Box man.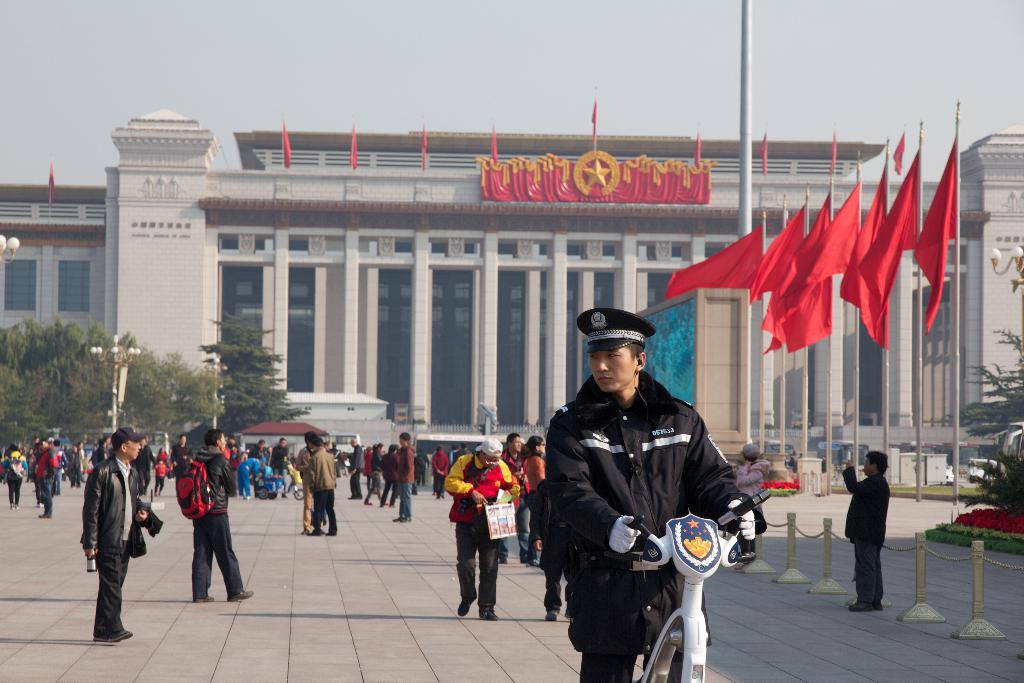
locate(840, 445, 893, 614).
